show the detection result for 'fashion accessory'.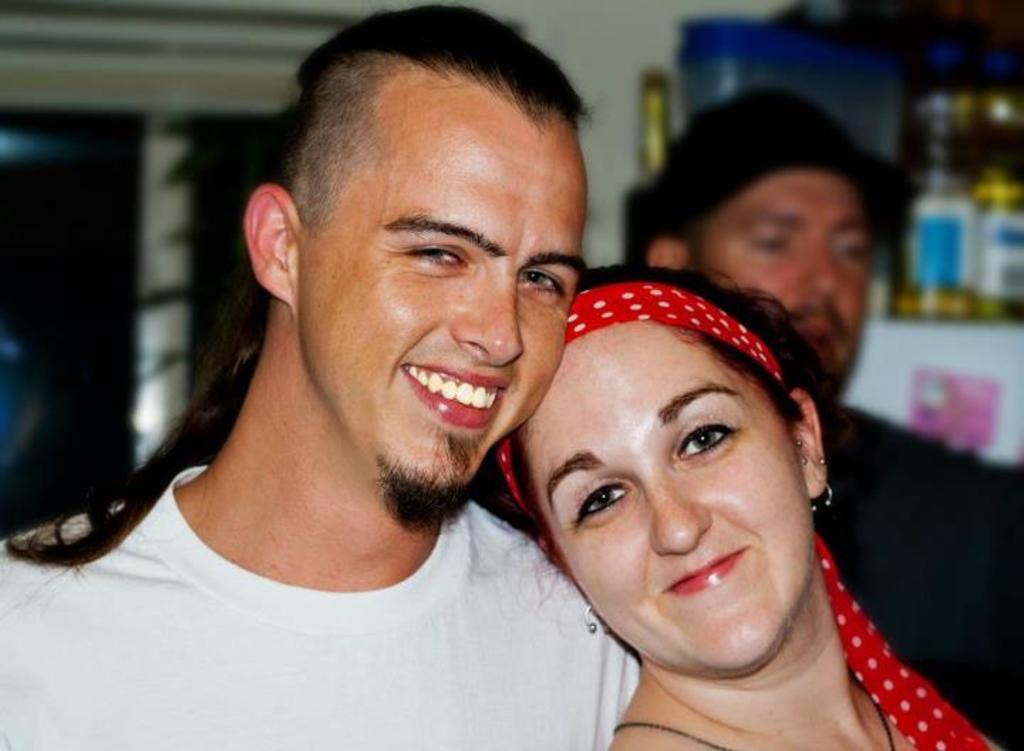
region(624, 82, 914, 267).
